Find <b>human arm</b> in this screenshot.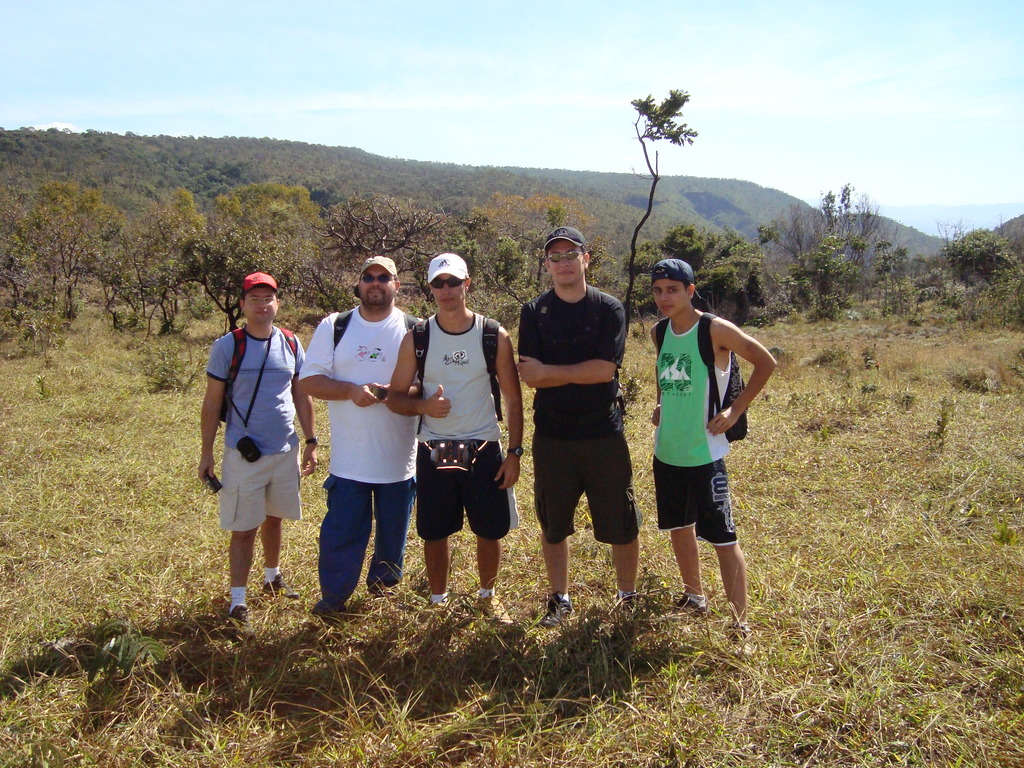
The bounding box for <b>human arm</b> is rect(715, 319, 783, 466).
